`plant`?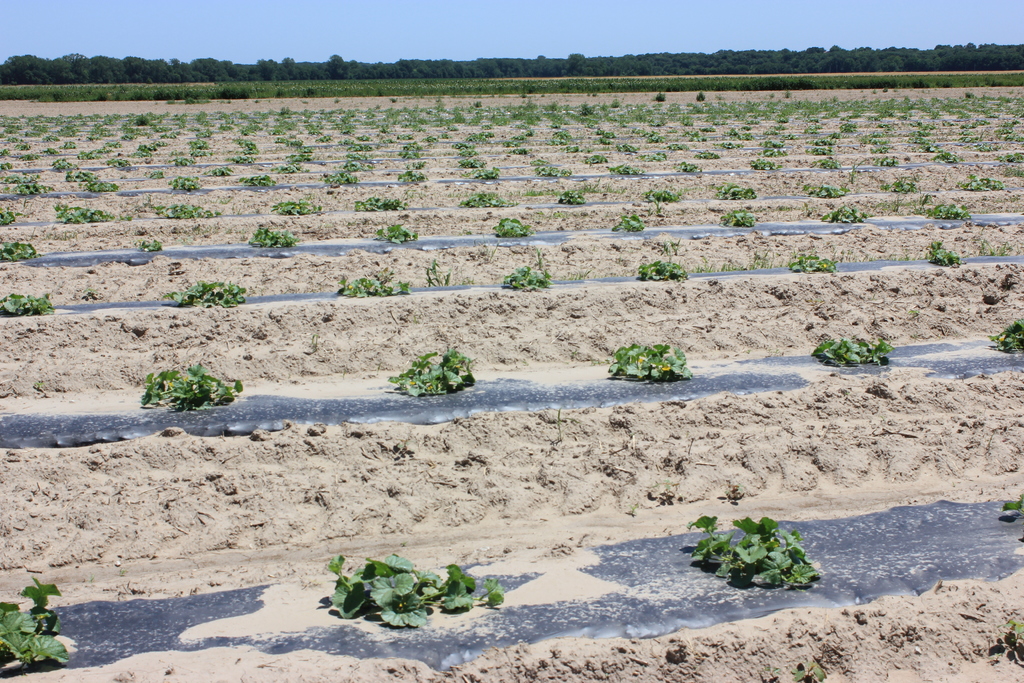
<region>637, 253, 685, 279</region>
